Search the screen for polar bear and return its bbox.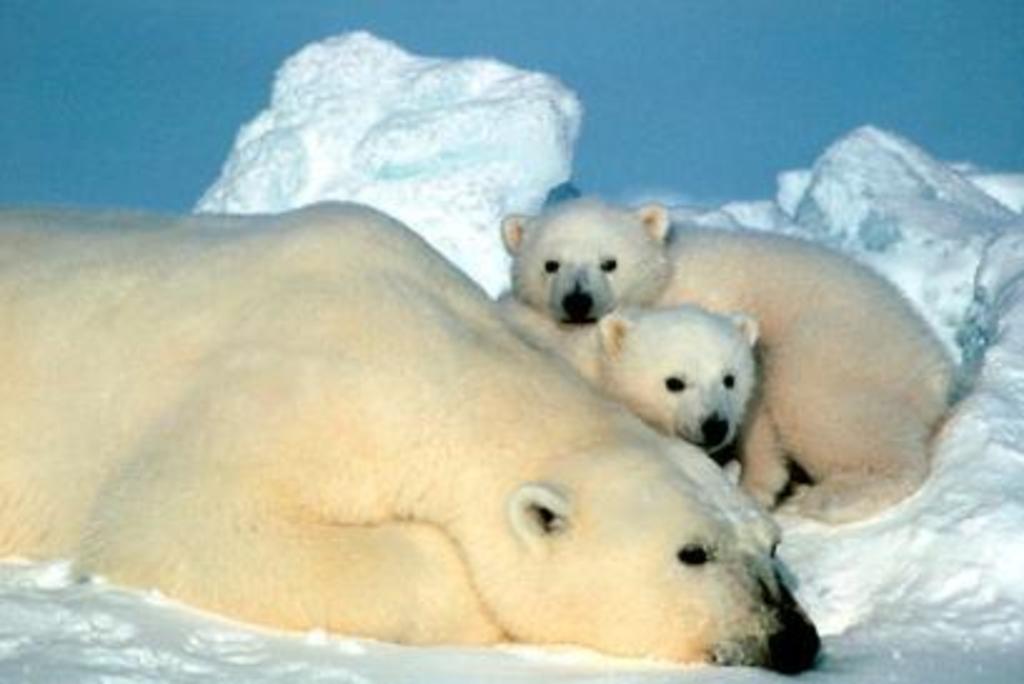
Found: [0, 190, 819, 681].
